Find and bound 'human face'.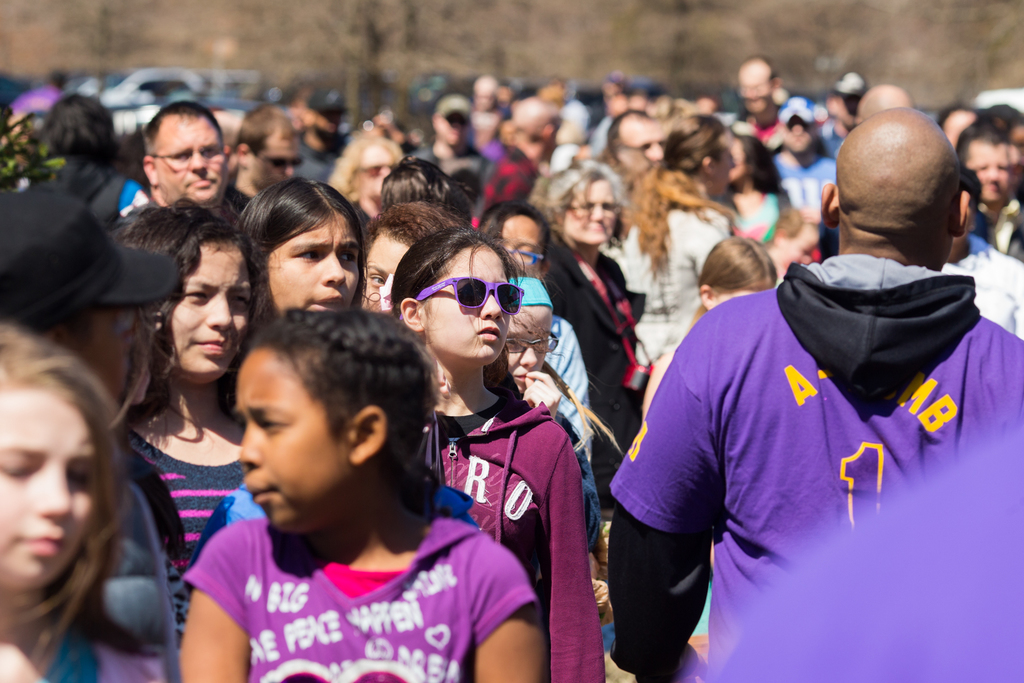
Bound: bbox=(70, 309, 140, 400).
